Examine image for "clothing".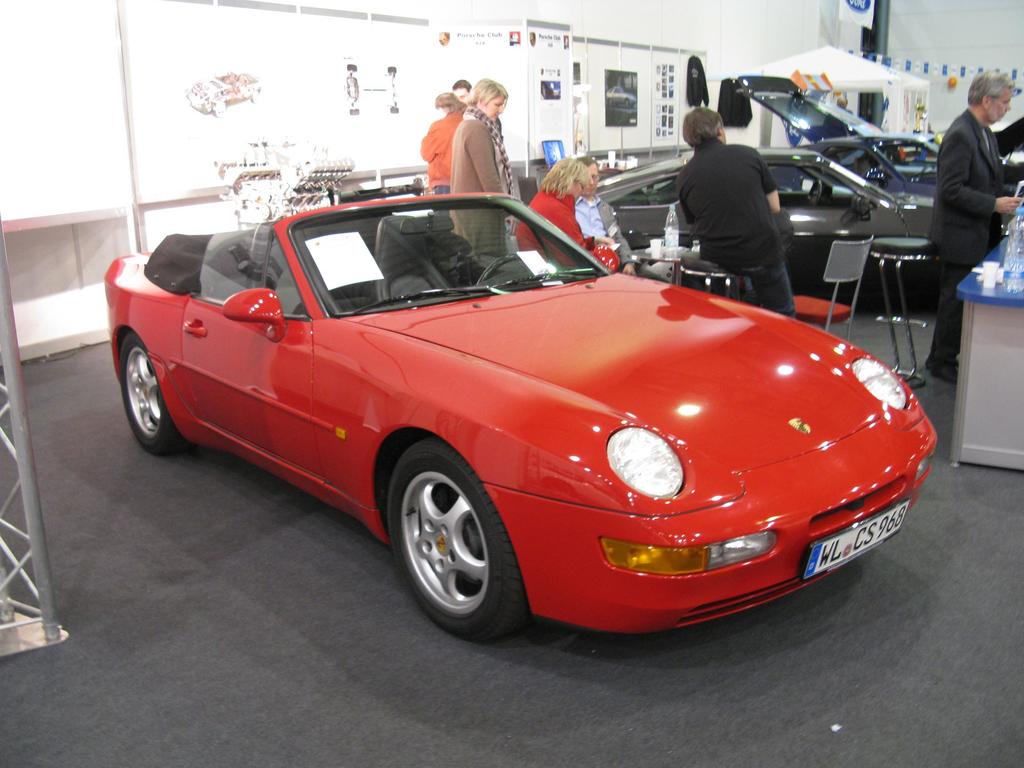
Examination result: <bbox>424, 111, 461, 203</bbox>.
